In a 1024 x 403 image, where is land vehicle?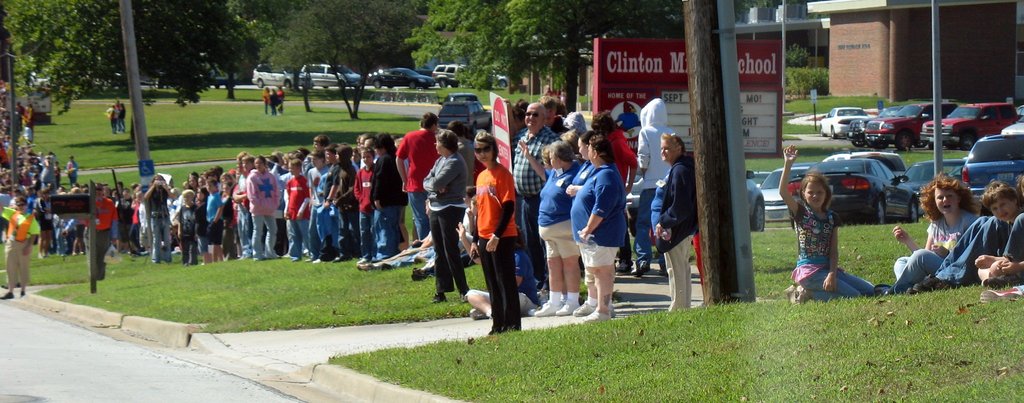
box=[301, 62, 365, 89].
